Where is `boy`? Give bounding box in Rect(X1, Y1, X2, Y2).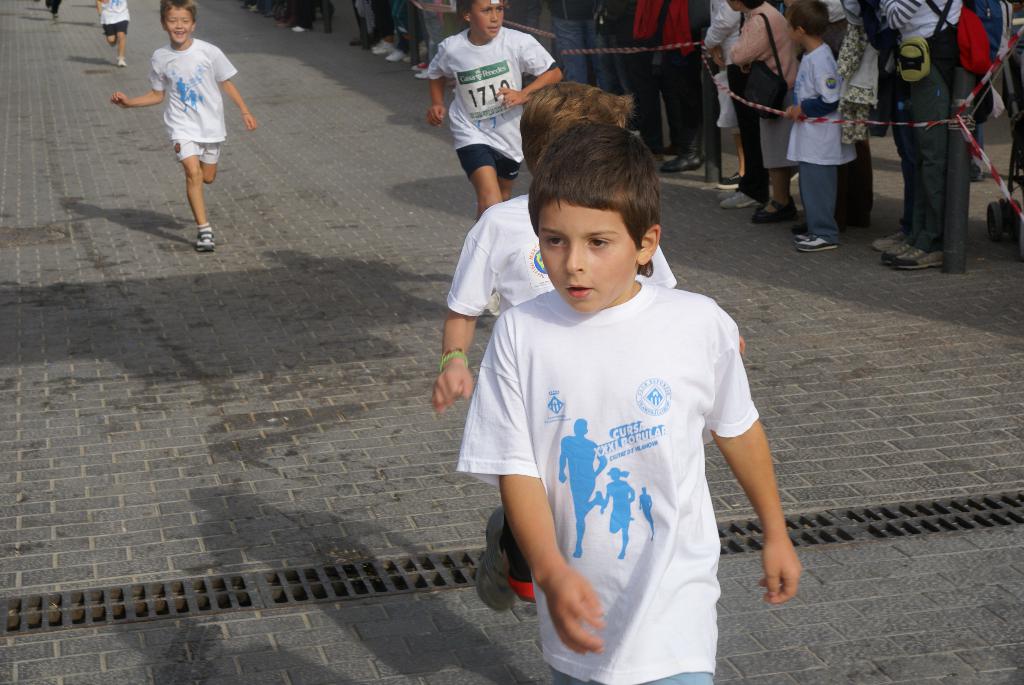
Rect(785, 0, 860, 251).
